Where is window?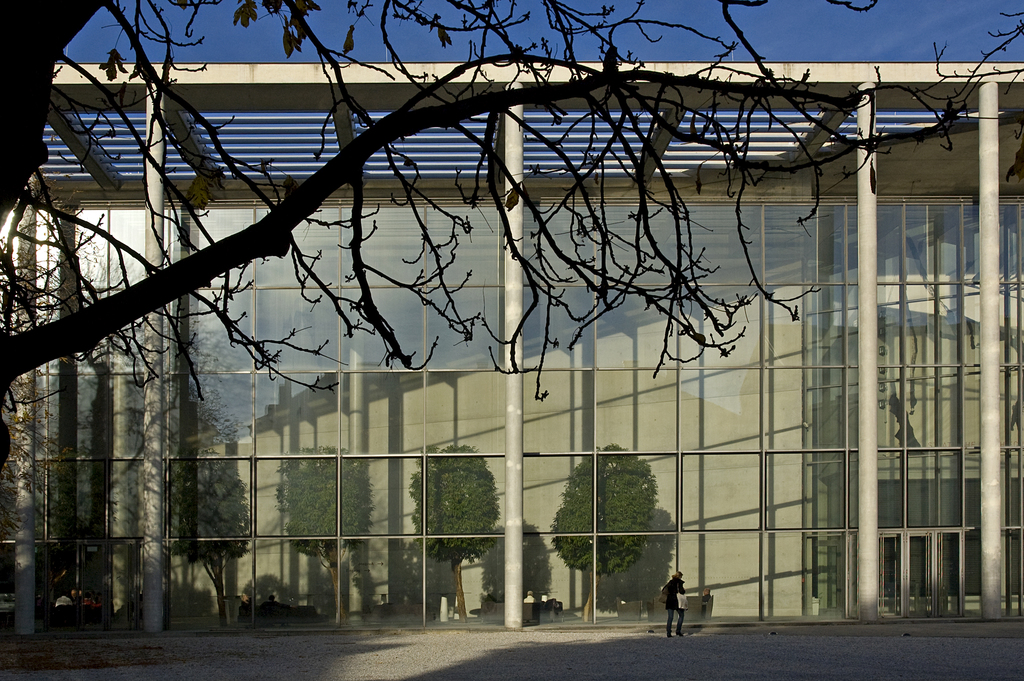
pyautogui.locateOnScreen(595, 536, 676, 620).
